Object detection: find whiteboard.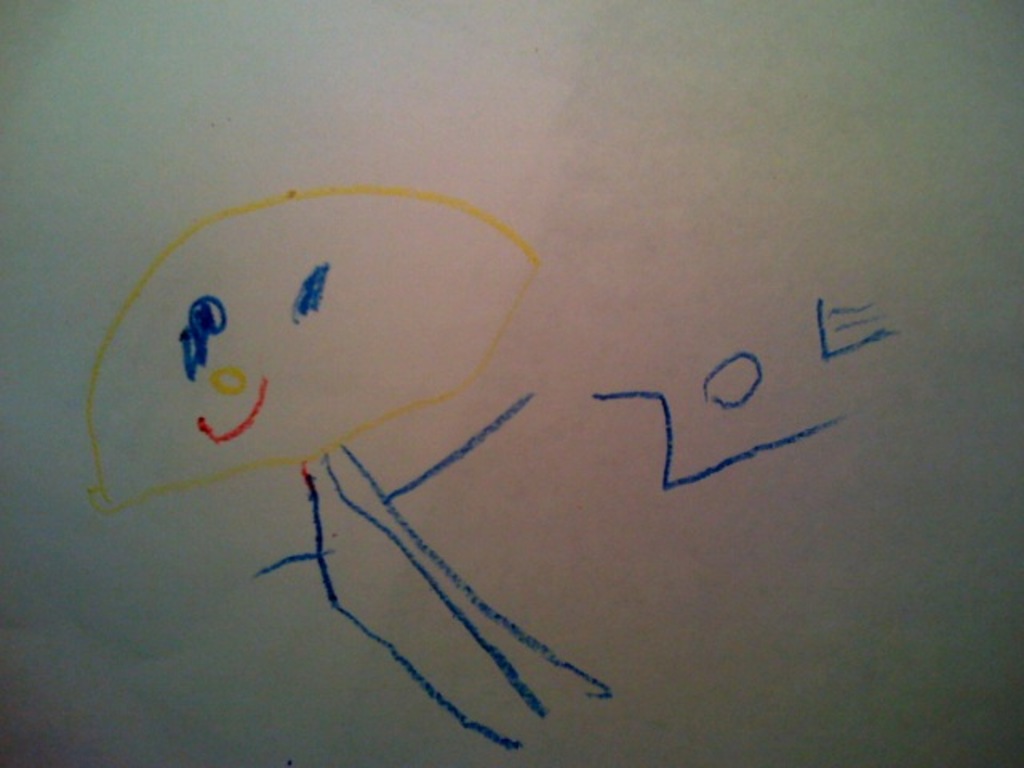
0 0 1022 766.
